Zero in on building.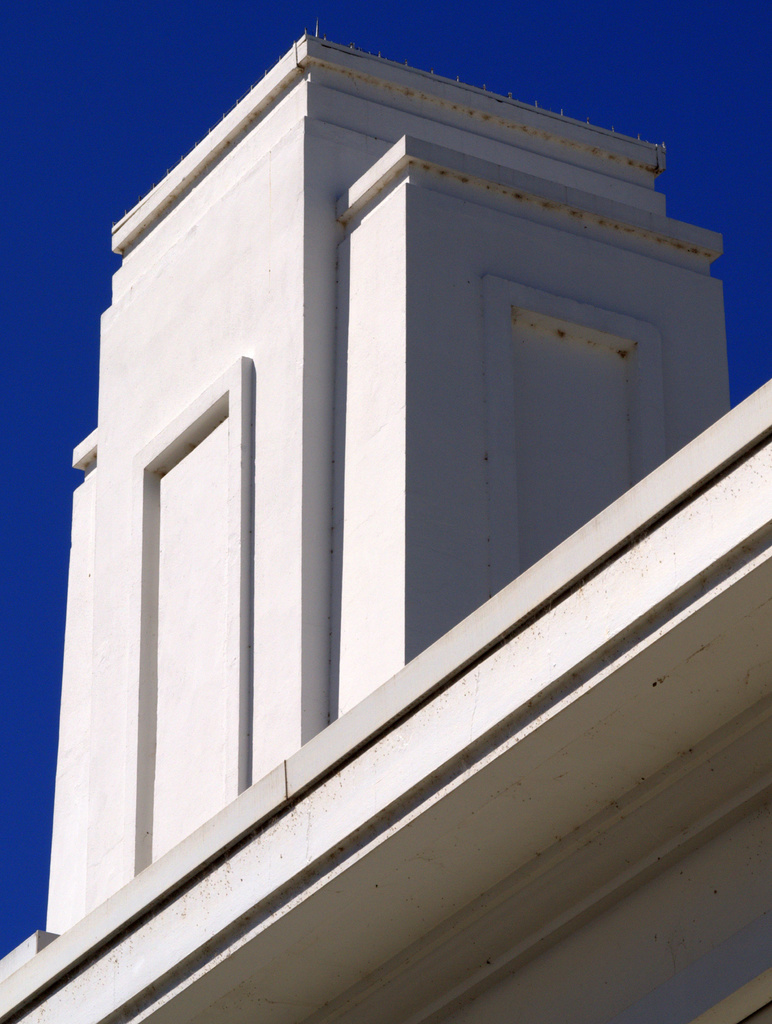
Zeroed in: box=[0, 20, 771, 1023].
